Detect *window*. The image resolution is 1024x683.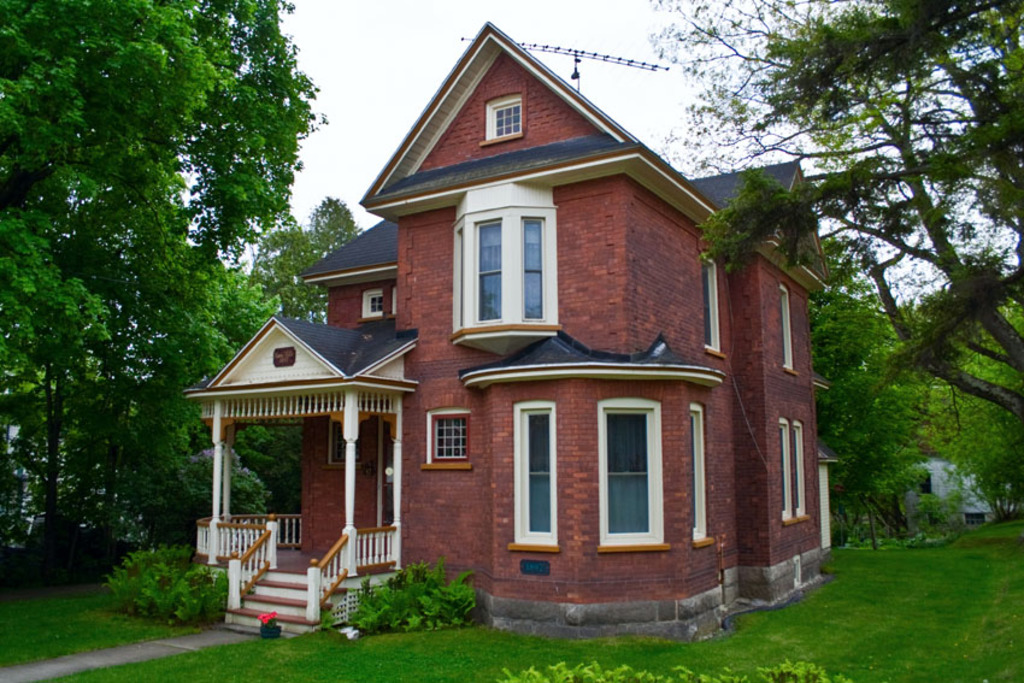
bbox=(598, 396, 663, 546).
